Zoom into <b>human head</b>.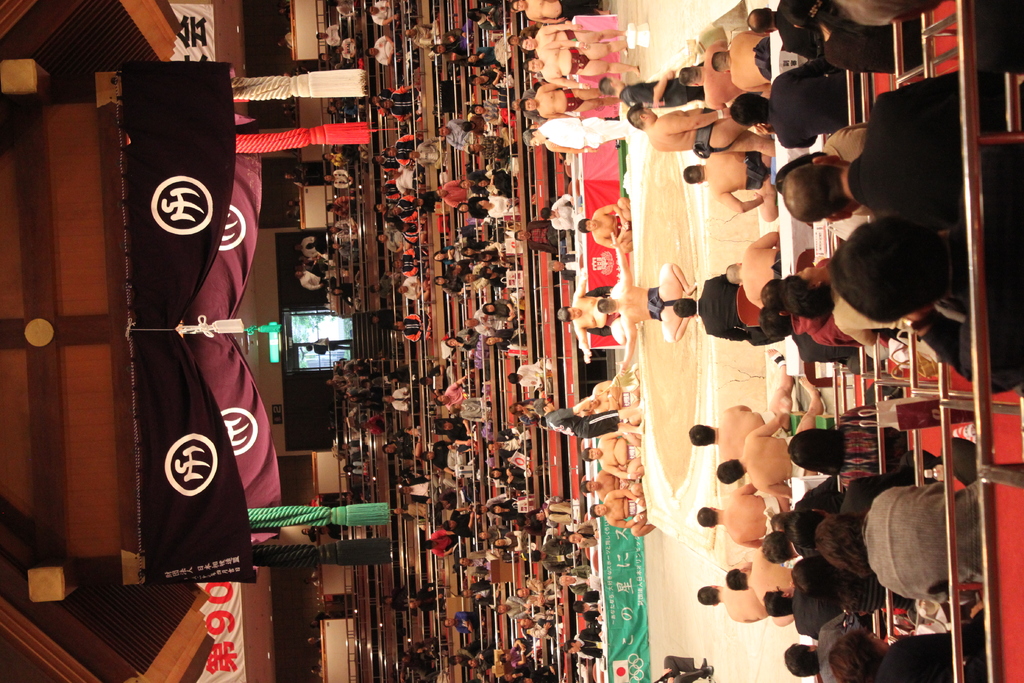
Zoom target: 527,126,538,128.
